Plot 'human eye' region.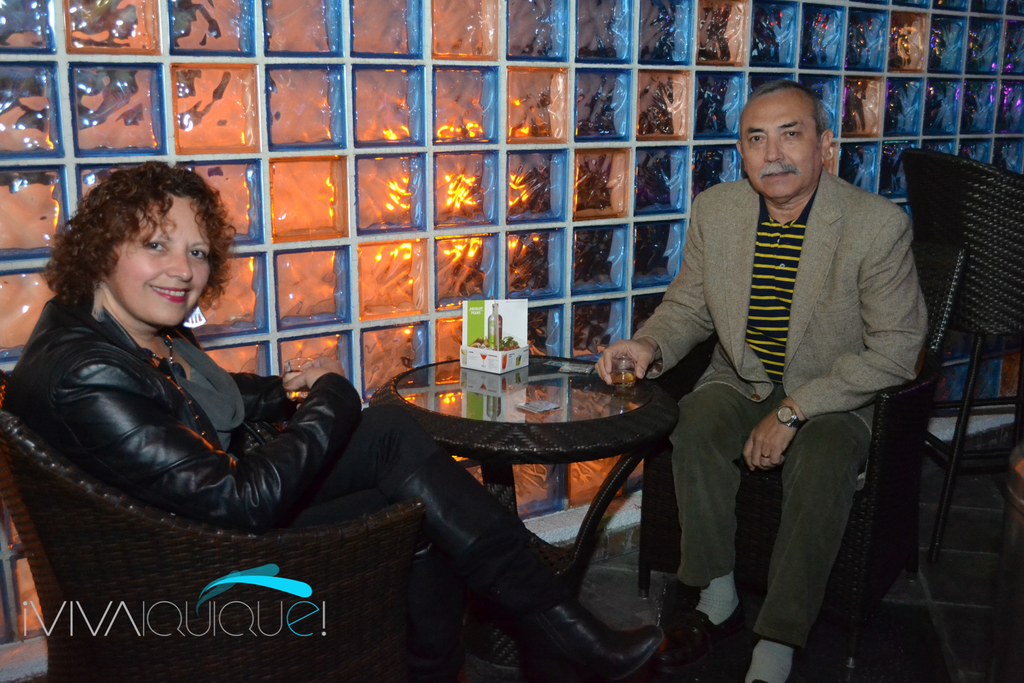
Plotted at Rect(783, 126, 806, 140).
